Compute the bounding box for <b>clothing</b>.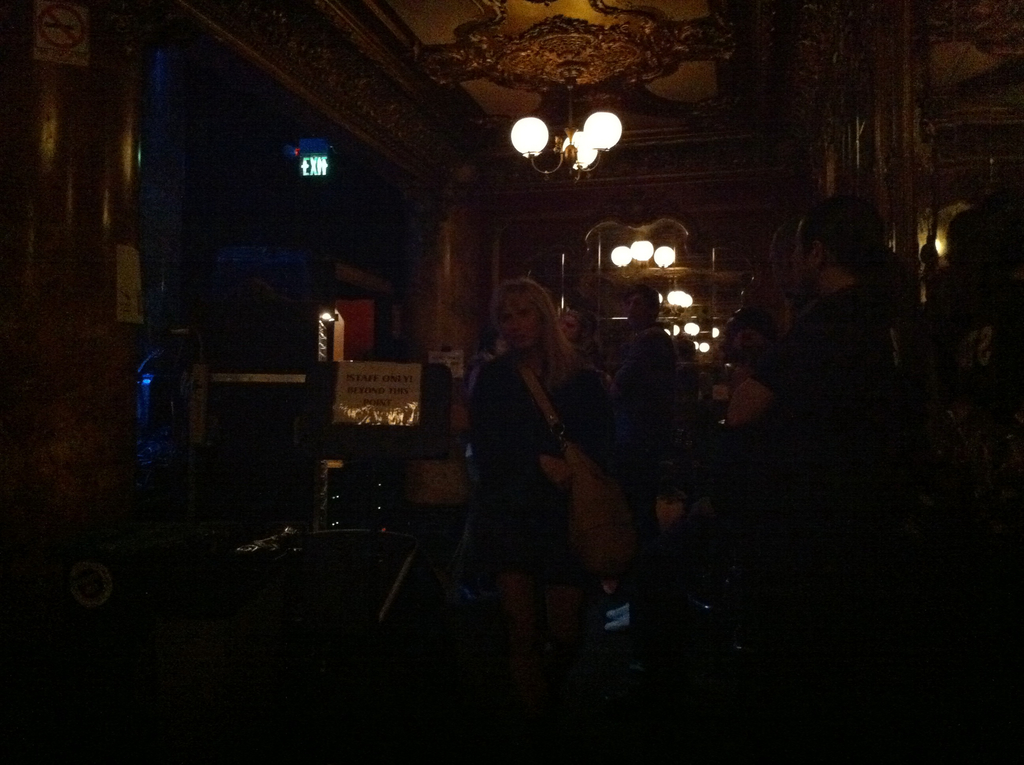
<region>744, 285, 924, 485</region>.
